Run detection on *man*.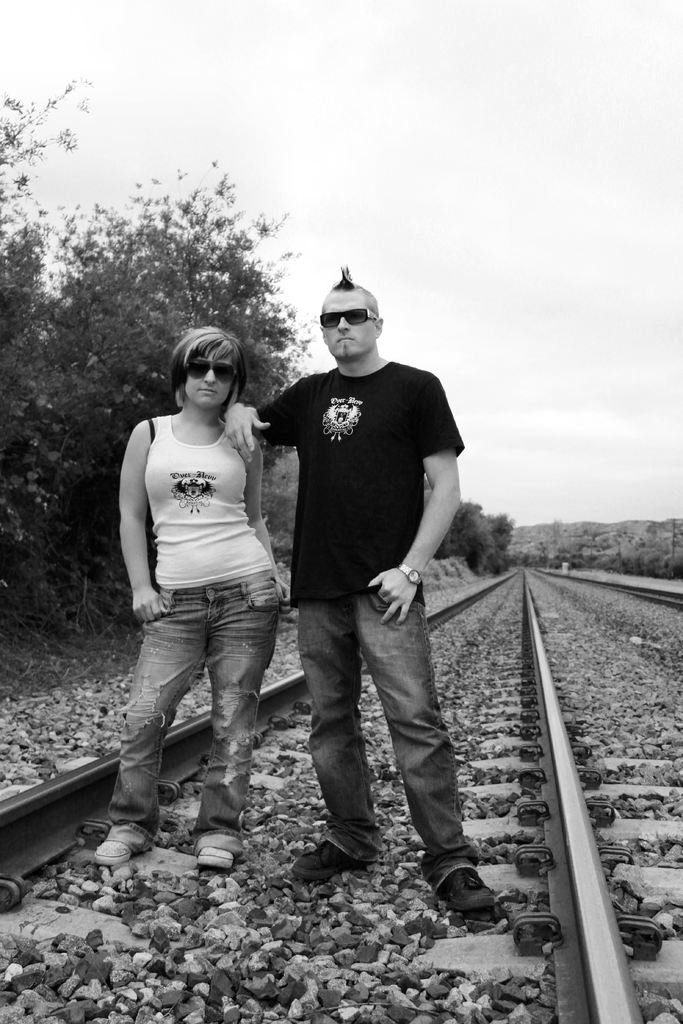
Result: {"left": 247, "top": 276, "right": 477, "bottom": 907}.
